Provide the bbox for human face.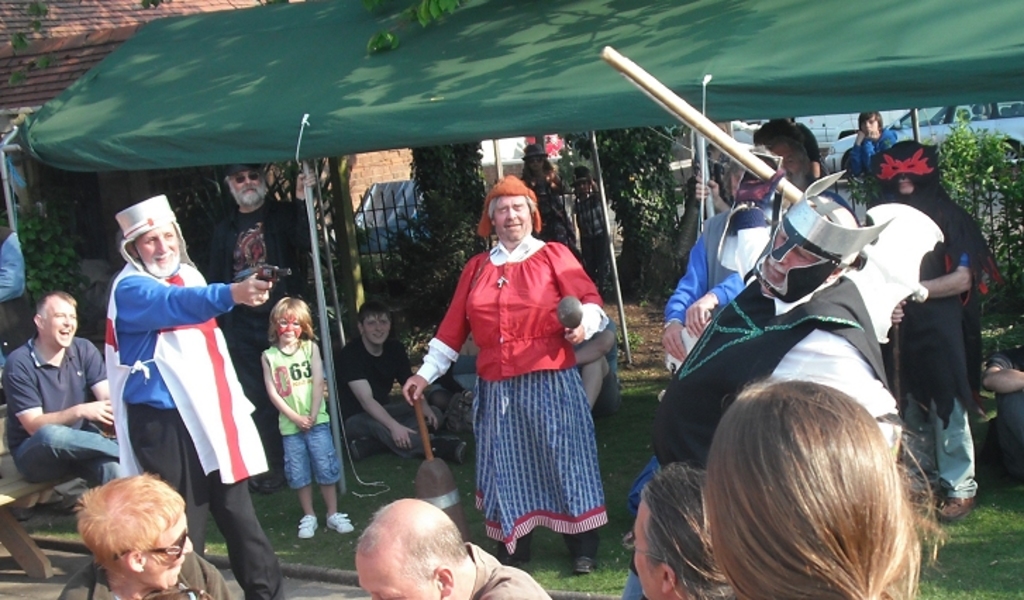
bbox=[762, 228, 814, 287].
